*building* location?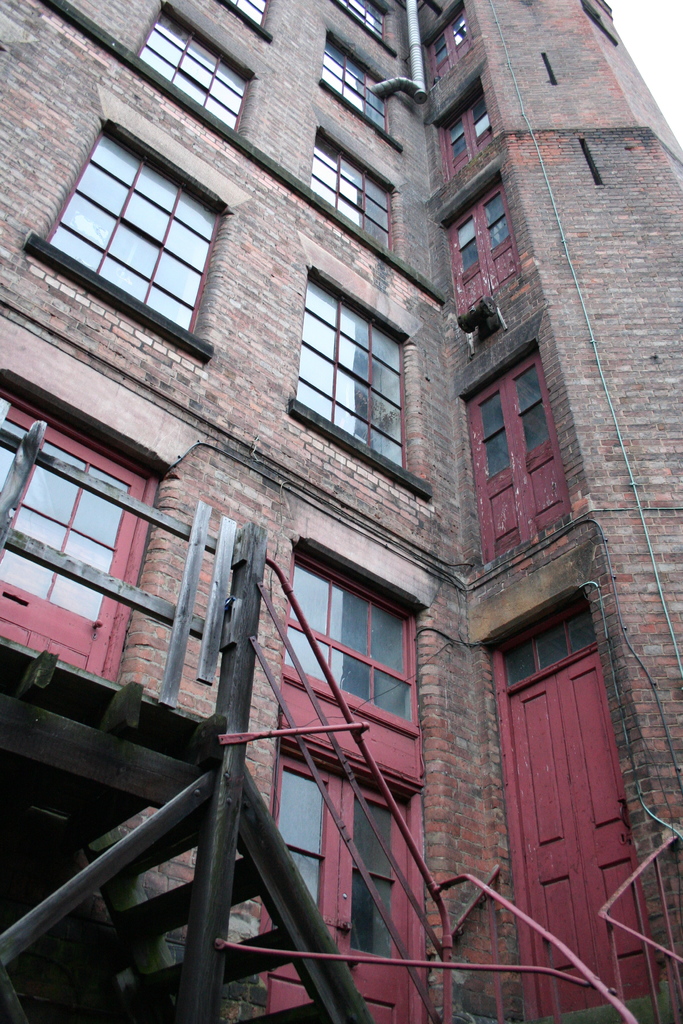
l=0, t=0, r=682, b=1023
